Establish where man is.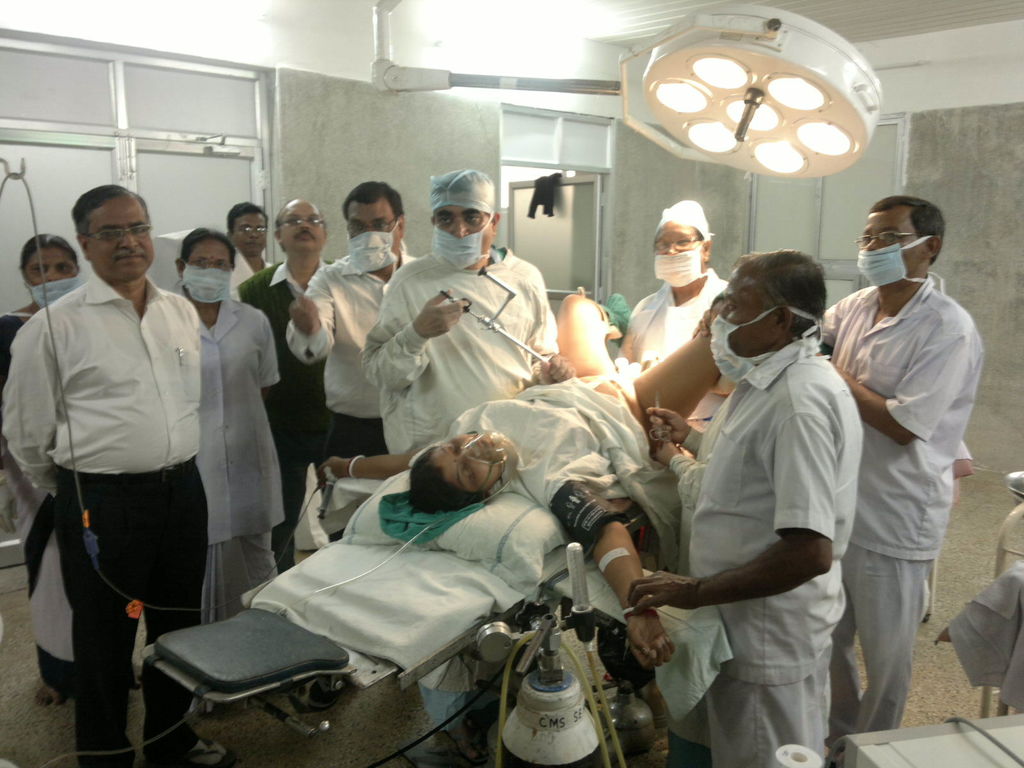
Established at (229, 195, 344, 569).
